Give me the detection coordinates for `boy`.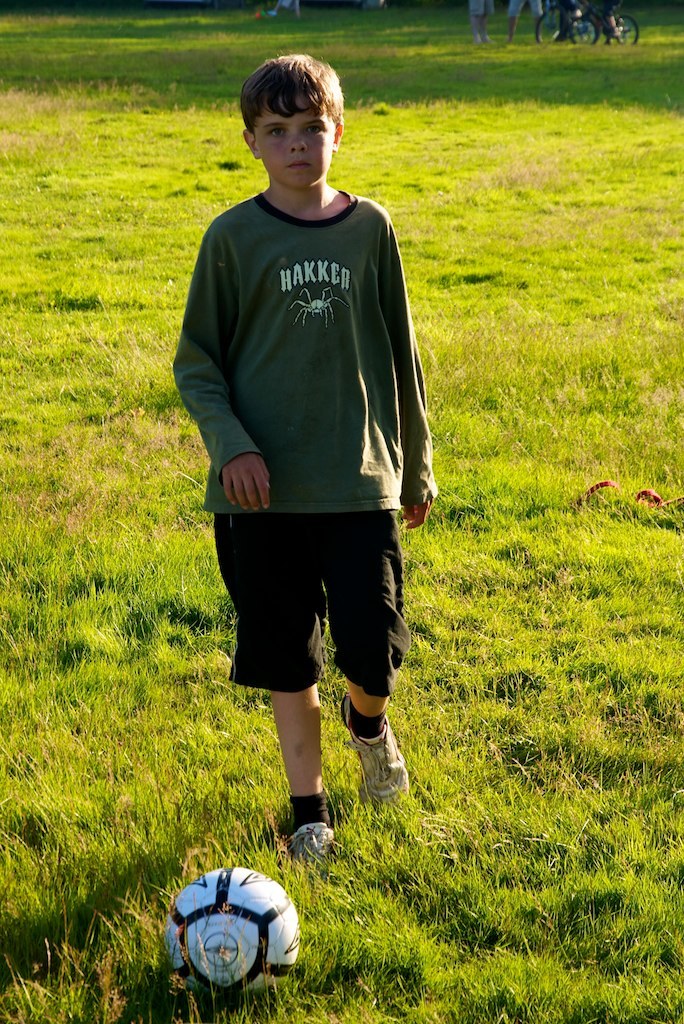
left=508, top=0, right=543, bottom=43.
